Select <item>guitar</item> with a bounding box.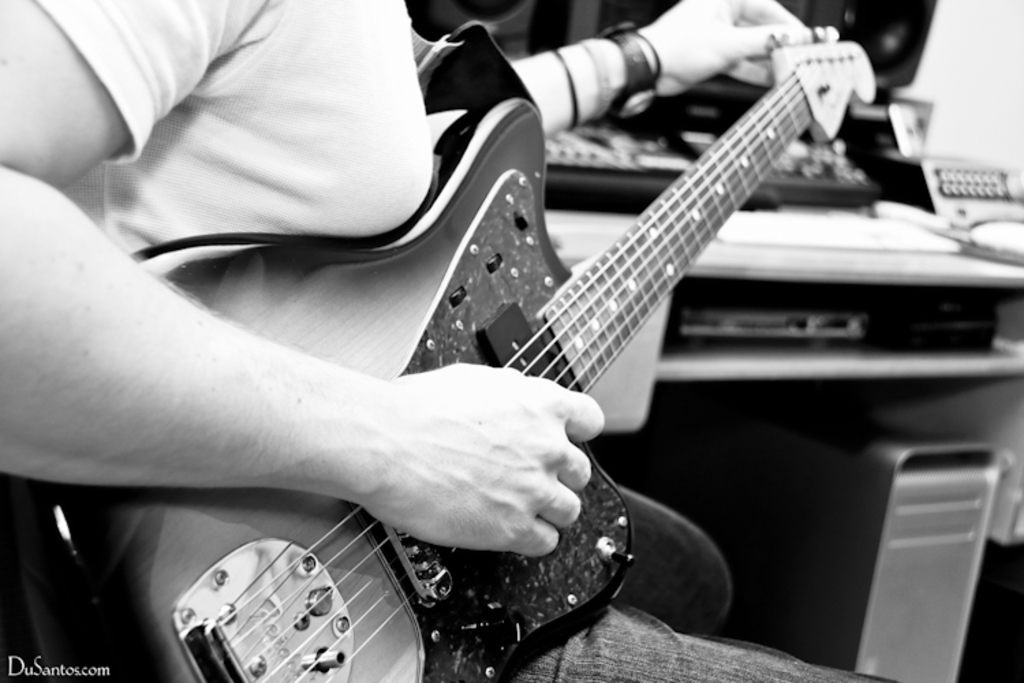
Rect(55, 18, 882, 682).
